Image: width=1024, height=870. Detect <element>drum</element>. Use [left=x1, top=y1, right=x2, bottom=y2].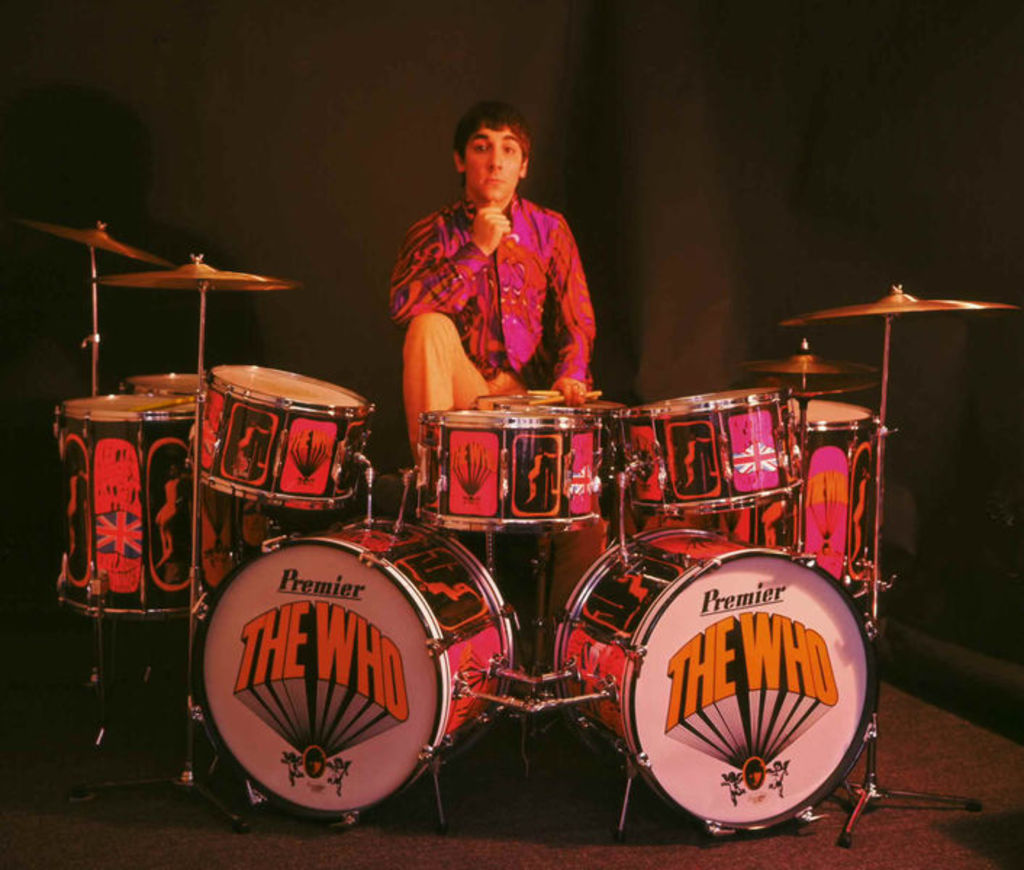
[left=194, top=515, right=516, bottom=825].
